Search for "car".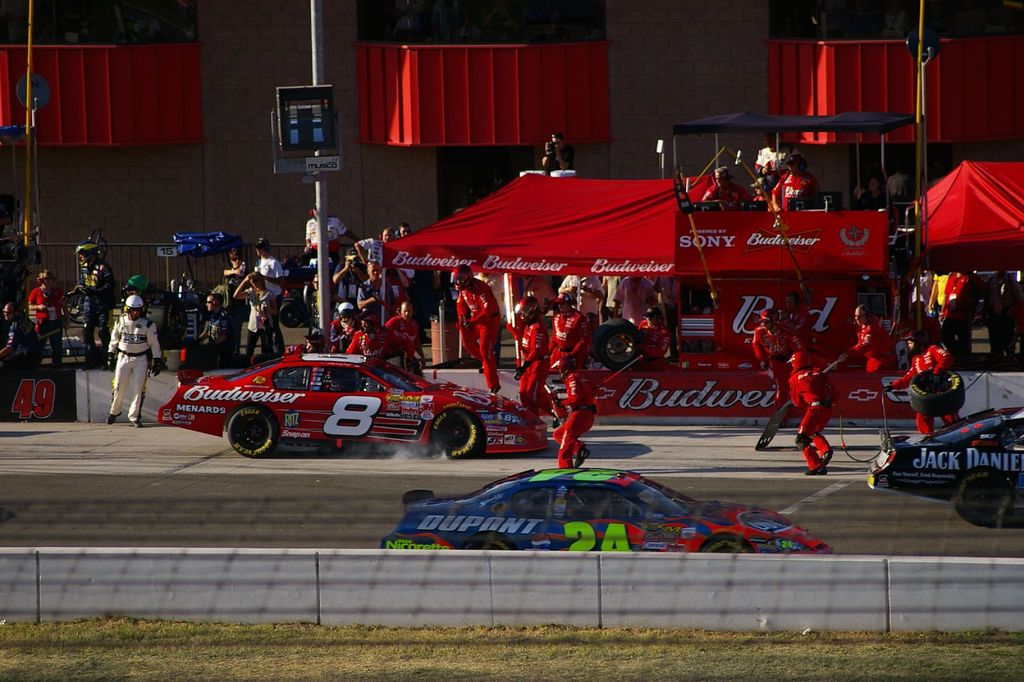
Found at x1=159, y1=346, x2=548, y2=456.
